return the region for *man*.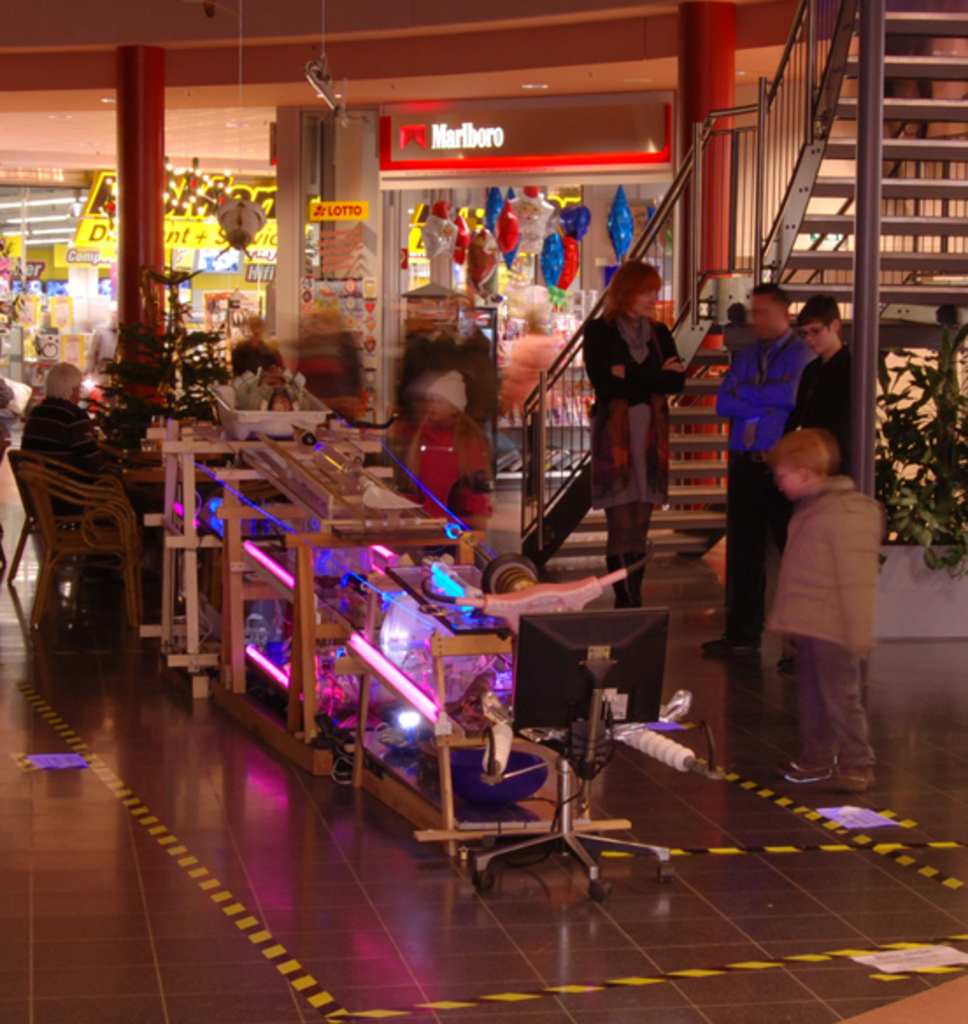
[708,274,817,673].
